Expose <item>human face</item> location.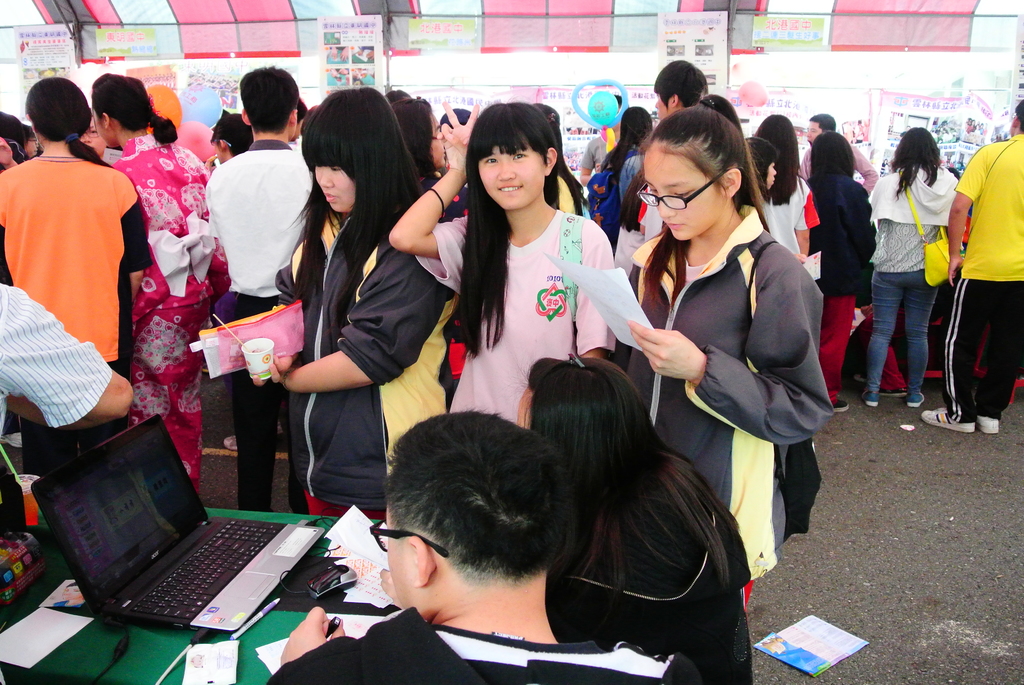
Exposed at BBox(317, 166, 355, 217).
